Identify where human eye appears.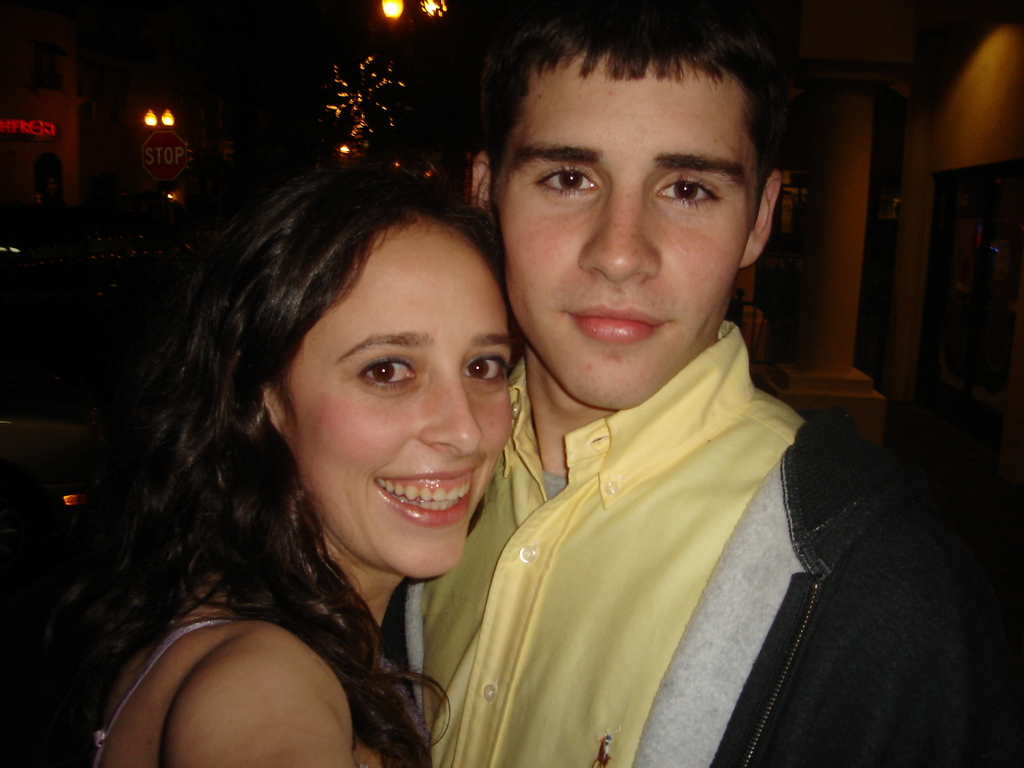
Appears at (323,339,426,417).
